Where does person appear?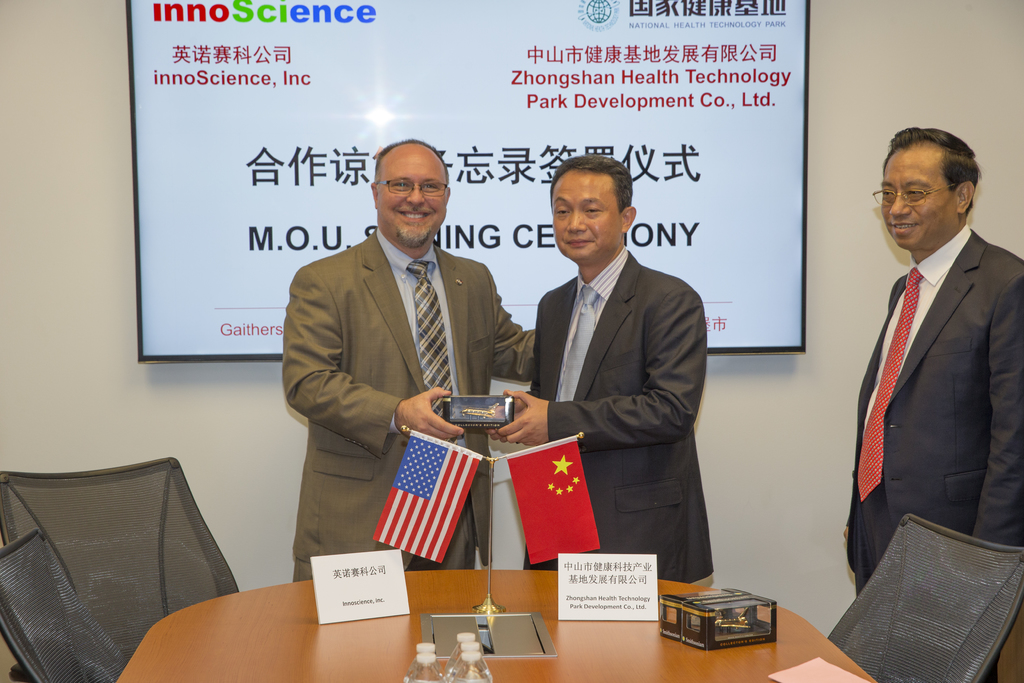
Appears at 486:150:714:582.
